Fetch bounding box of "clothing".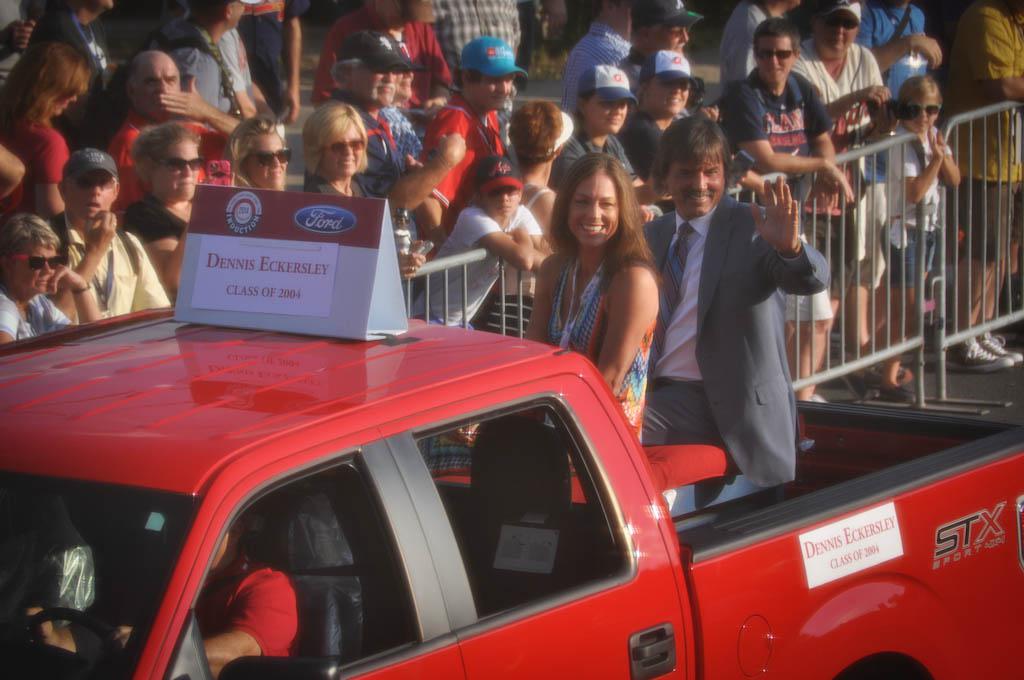
Bbox: (x1=636, y1=191, x2=829, y2=487).
